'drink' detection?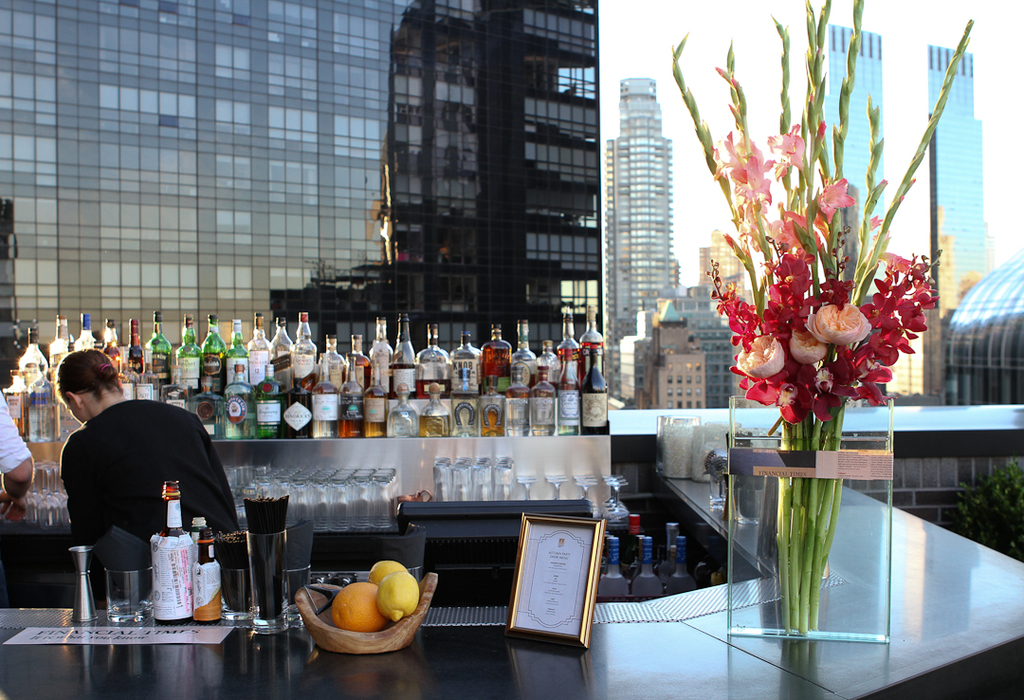
bbox=[529, 419, 559, 433]
